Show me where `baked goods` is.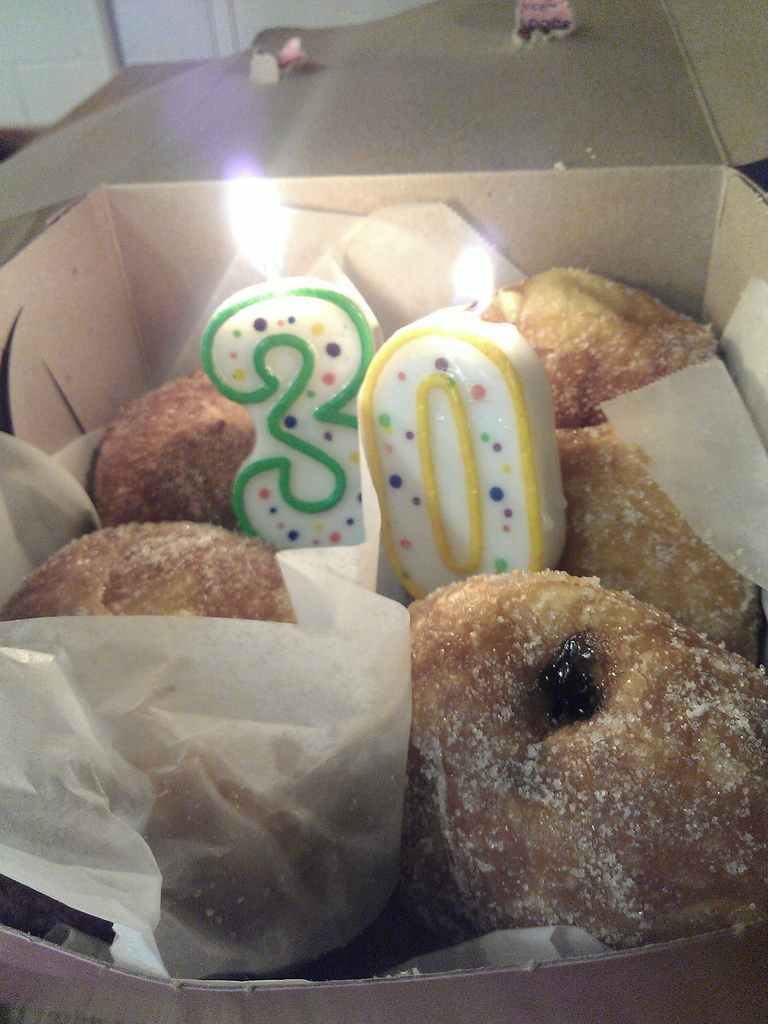
`baked goods` is at 92:365:262:529.
